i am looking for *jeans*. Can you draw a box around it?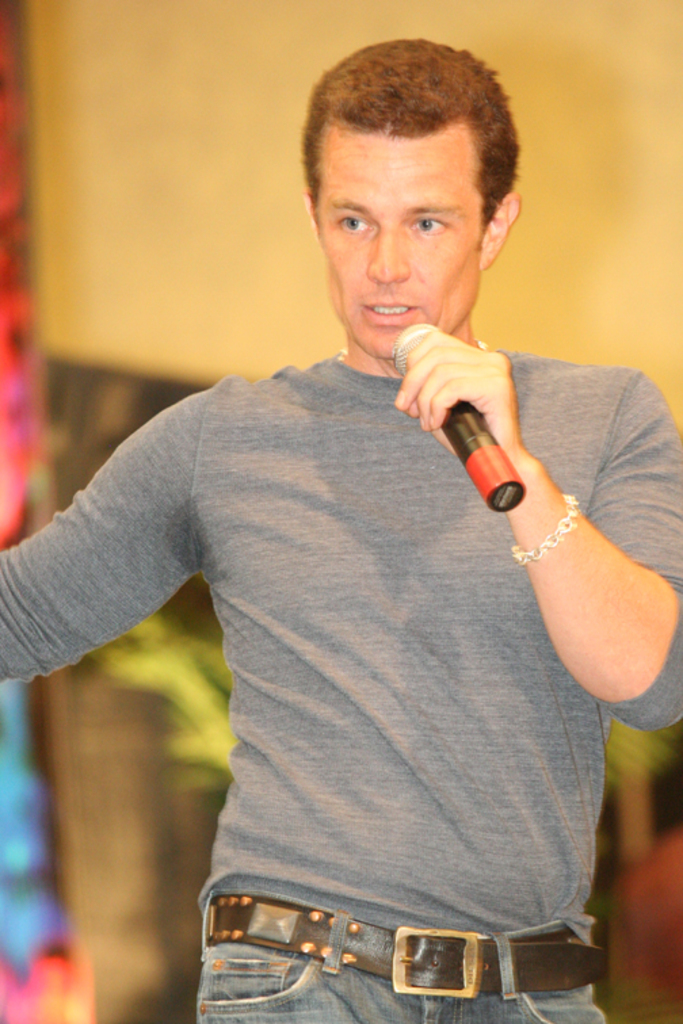
Sure, the bounding box is region(196, 895, 604, 1023).
